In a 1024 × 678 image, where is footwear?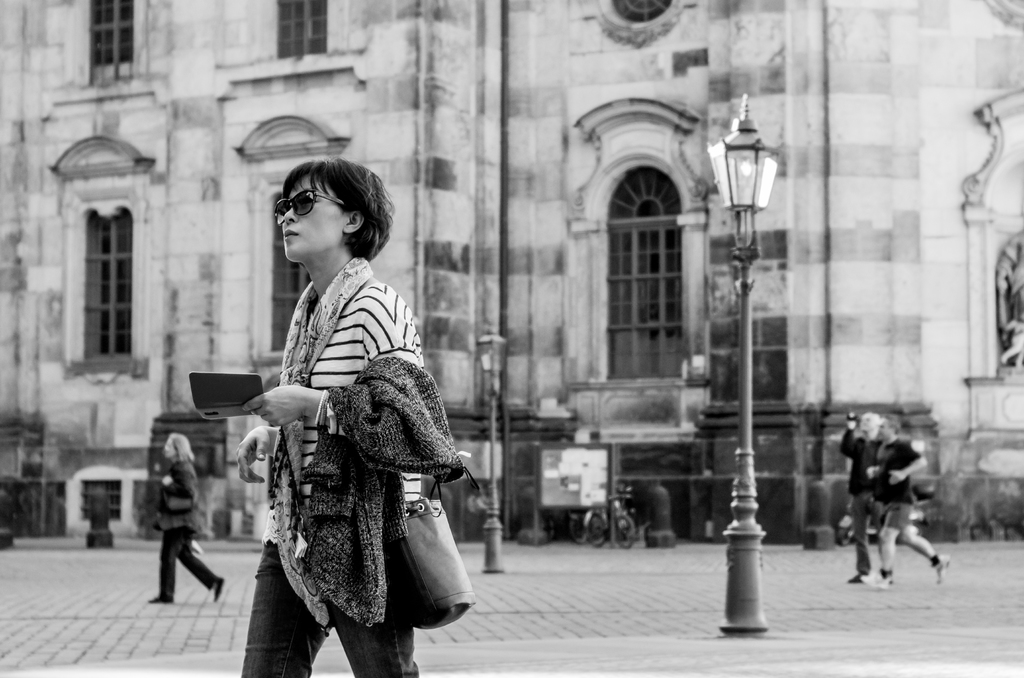
(214, 575, 221, 601).
